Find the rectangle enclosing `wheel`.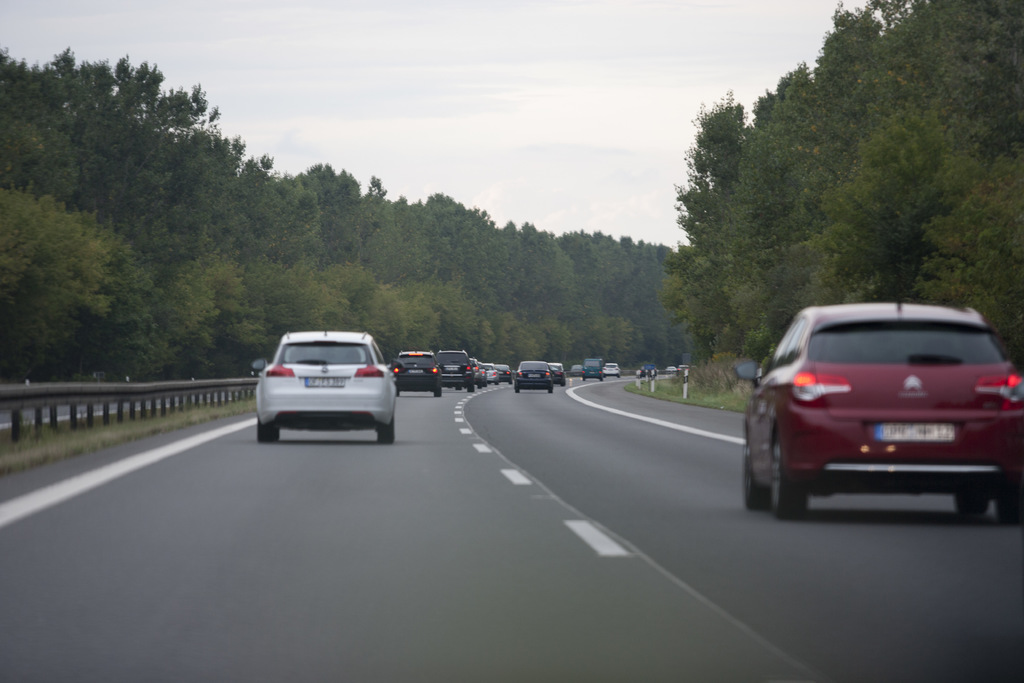
l=255, t=410, r=286, b=447.
